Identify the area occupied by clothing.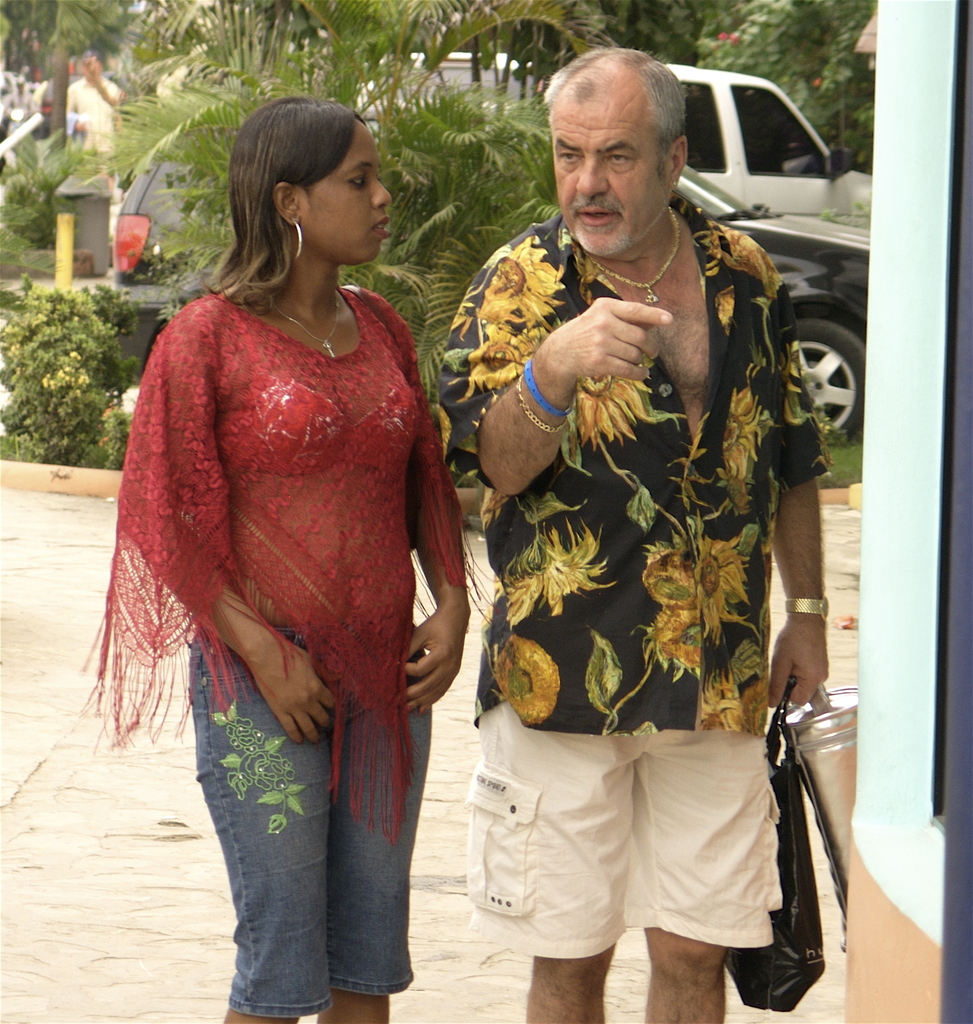
Area: pyautogui.locateOnScreen(82, 282, 514, 847).
